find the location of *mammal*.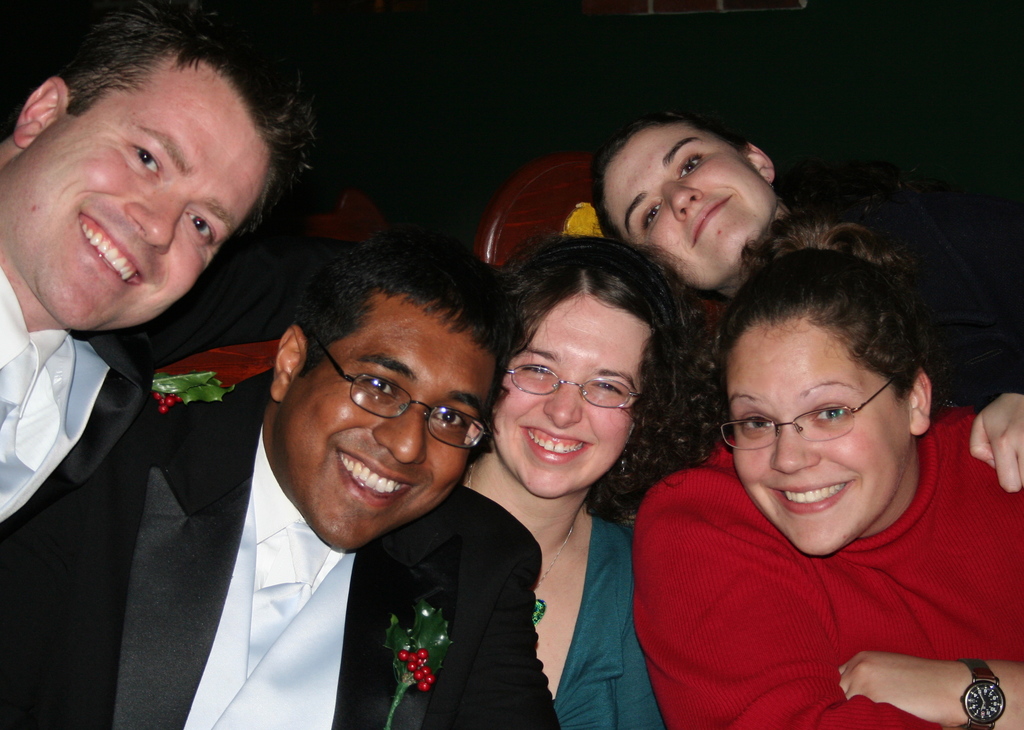
Location: region(580, 114, 1023, 489).
